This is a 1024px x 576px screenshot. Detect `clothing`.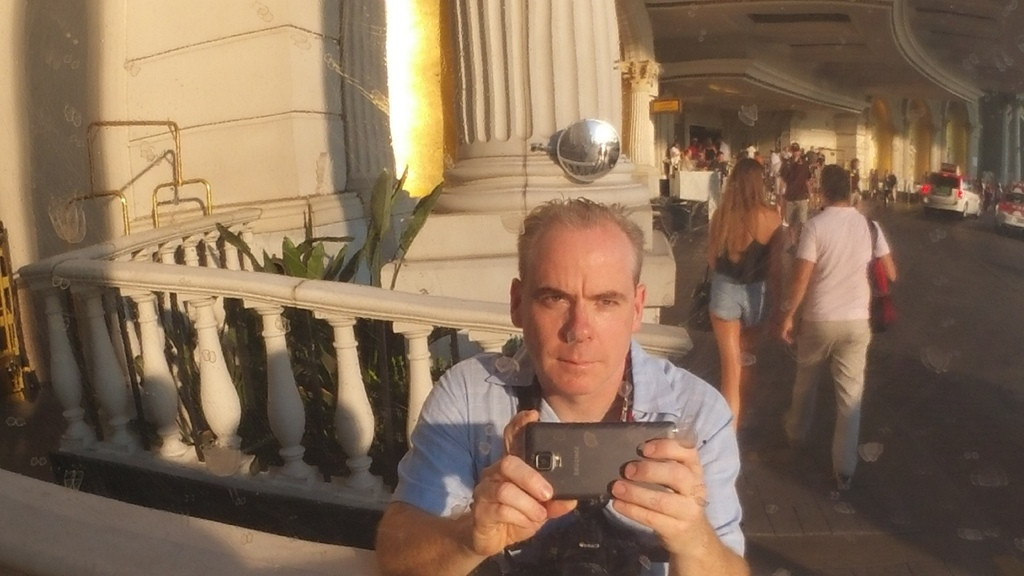
x1=391 y1=343 x2=748 y2=575.
